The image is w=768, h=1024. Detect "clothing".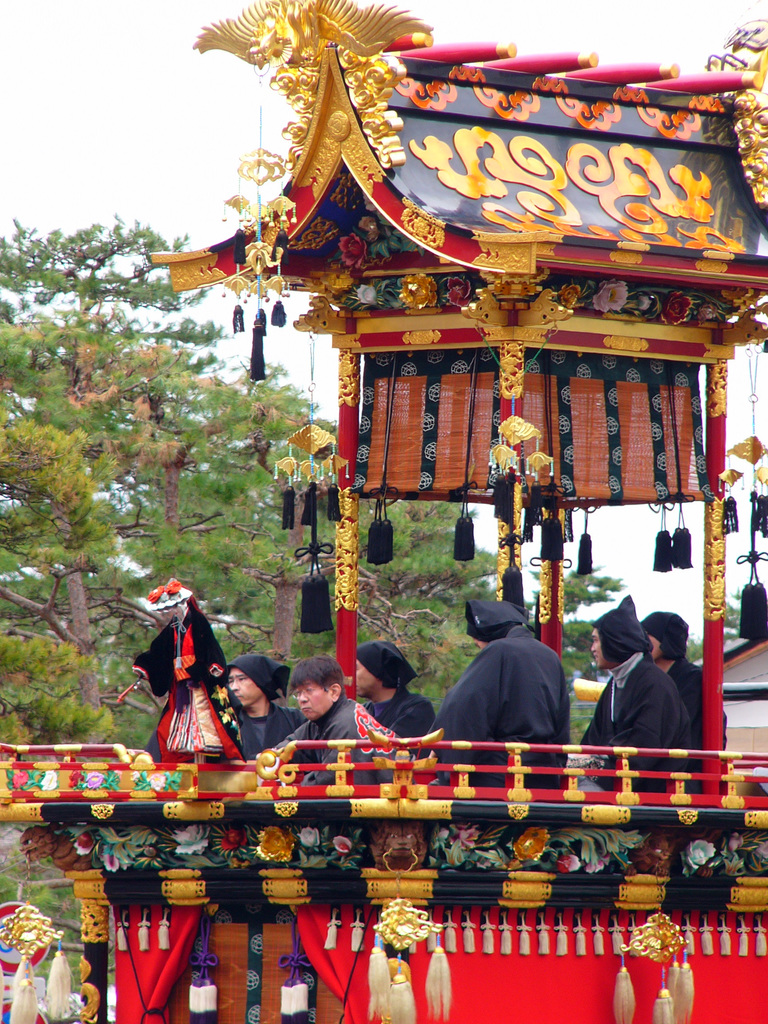
Detection: (579, 590, 693, 791).
